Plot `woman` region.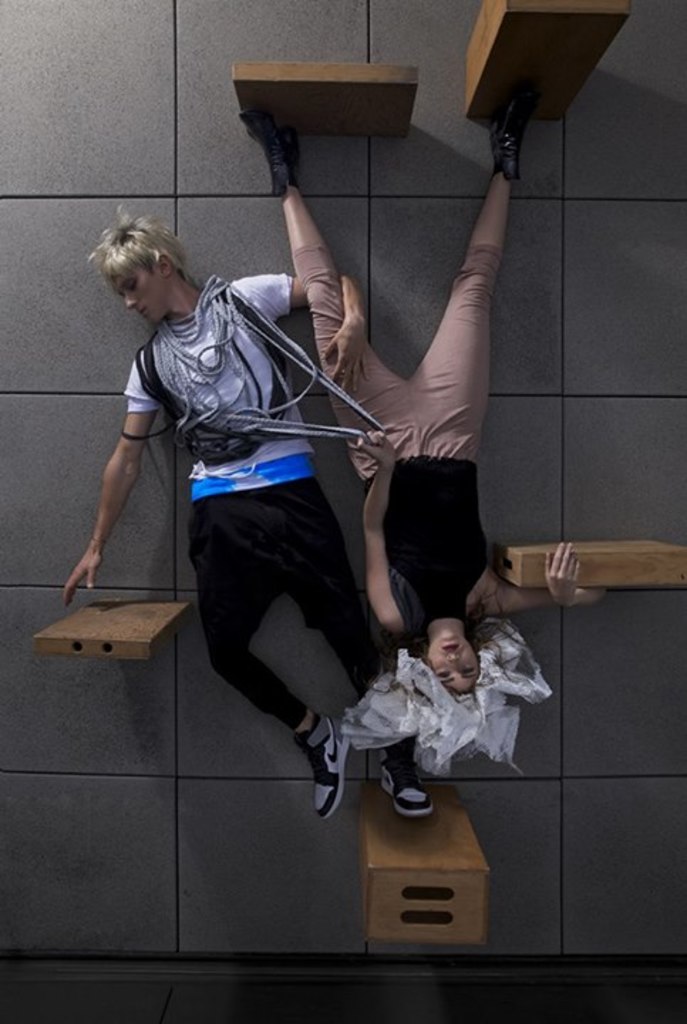
Plotted at (233,84,597,777).
